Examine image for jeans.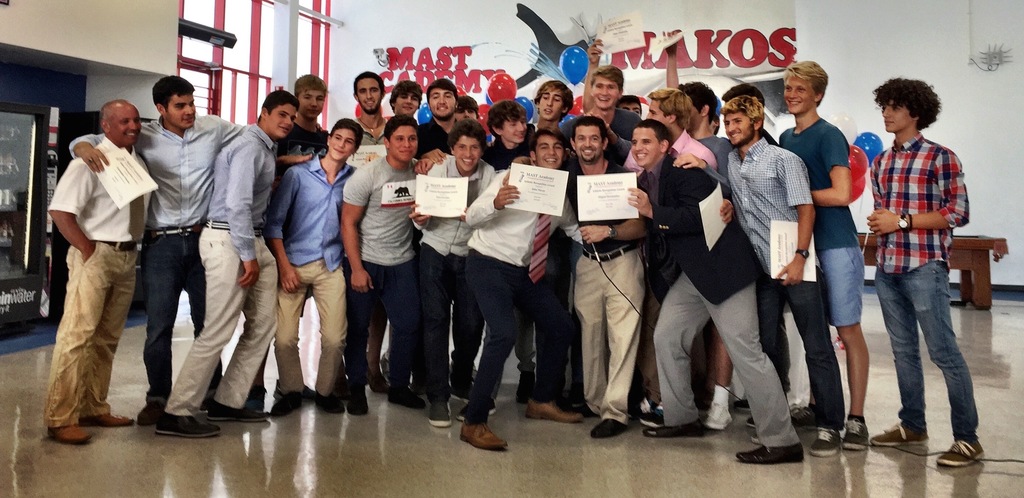
Examination result: x1=337 y1=260 x2=421 y2=395.
